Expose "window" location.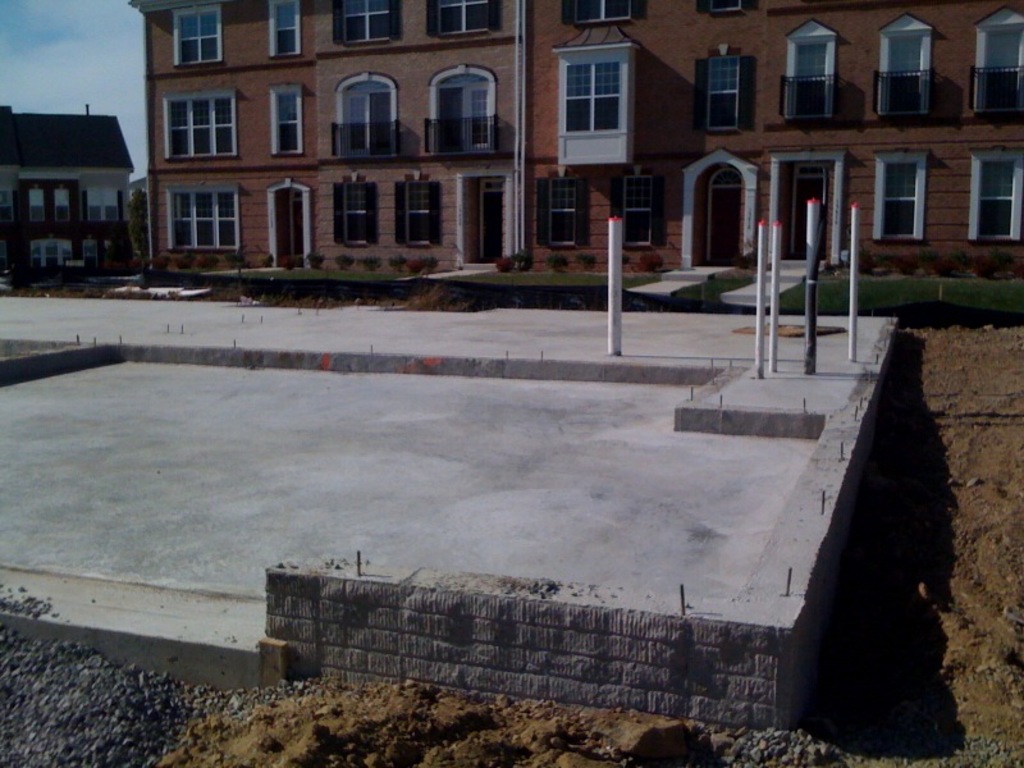
Exposed at rect(332, 172, 387, 250).
